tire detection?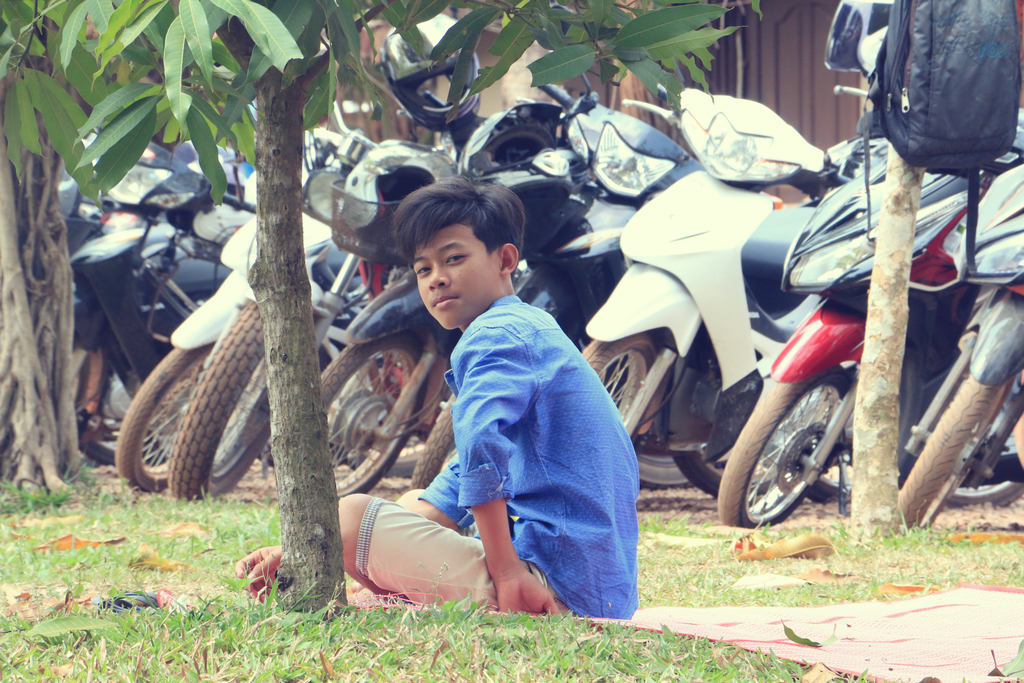
select_region(947, 383, 1023, 509)
